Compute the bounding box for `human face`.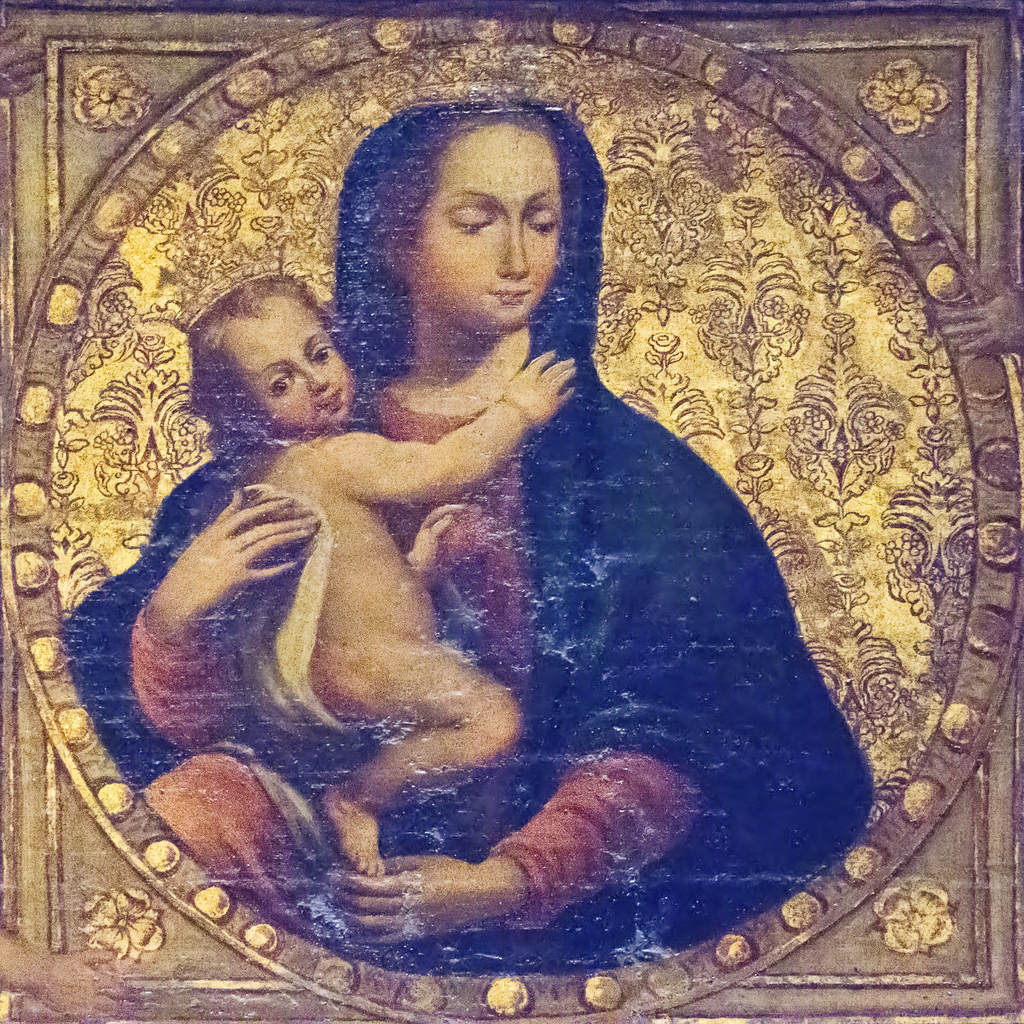
bbox(401, 127, 564, 335).
